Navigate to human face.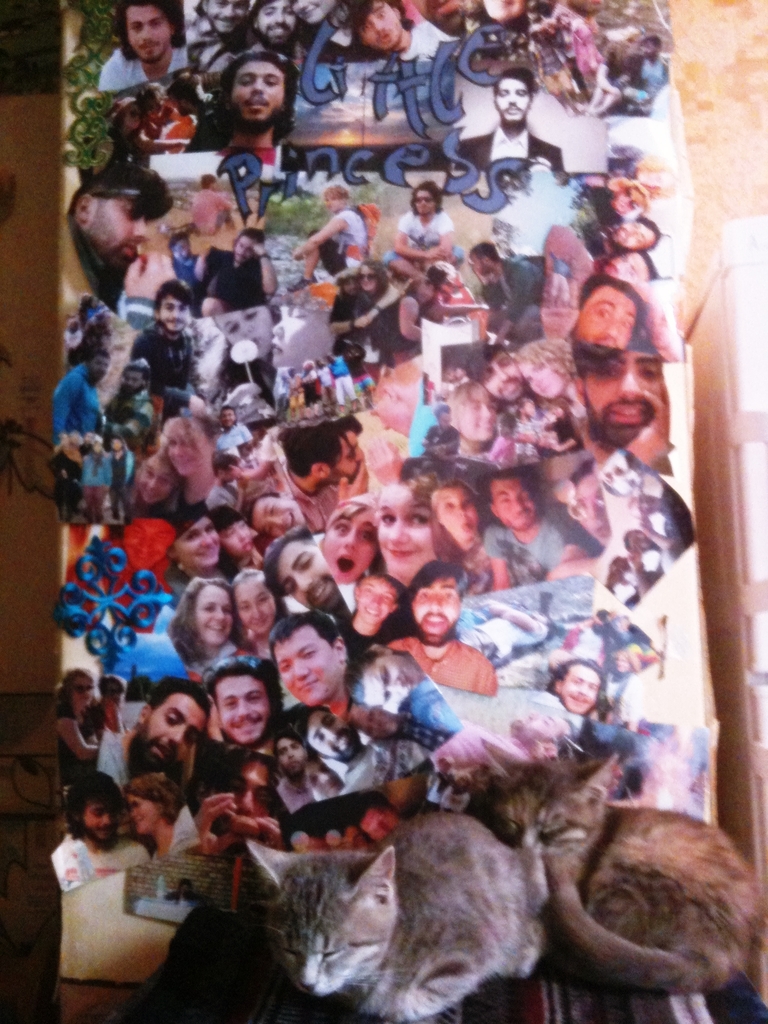
Navigation target: box=[269, 739, 304, 774].
